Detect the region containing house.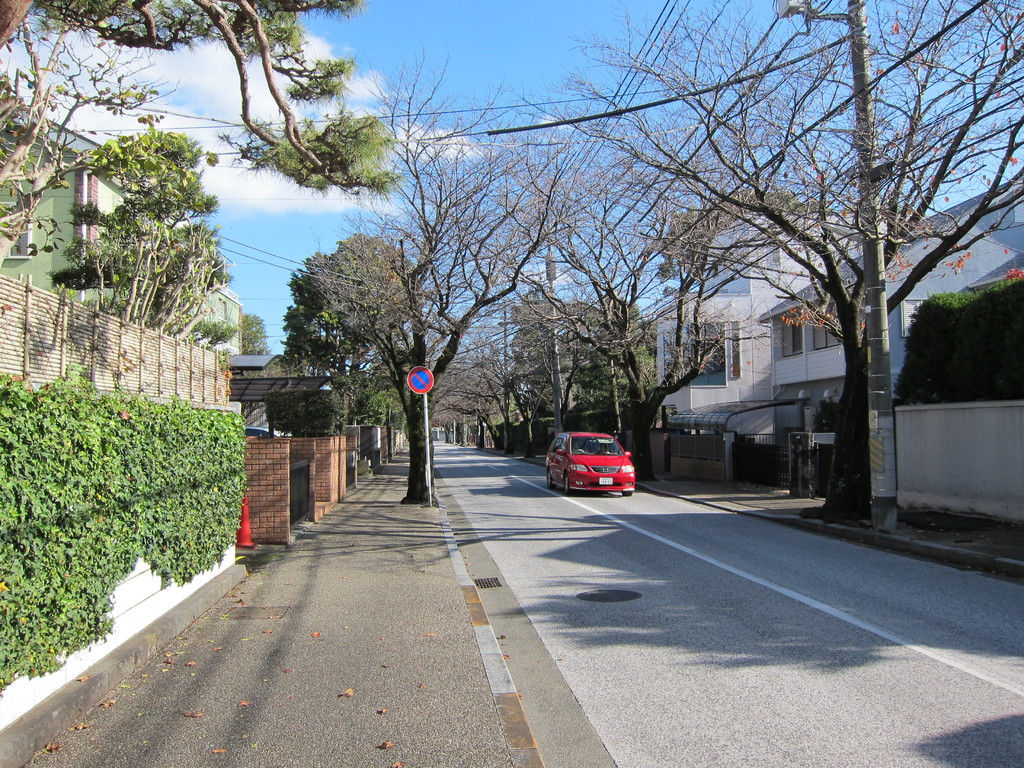
box(752, 162, 1023, 523).
